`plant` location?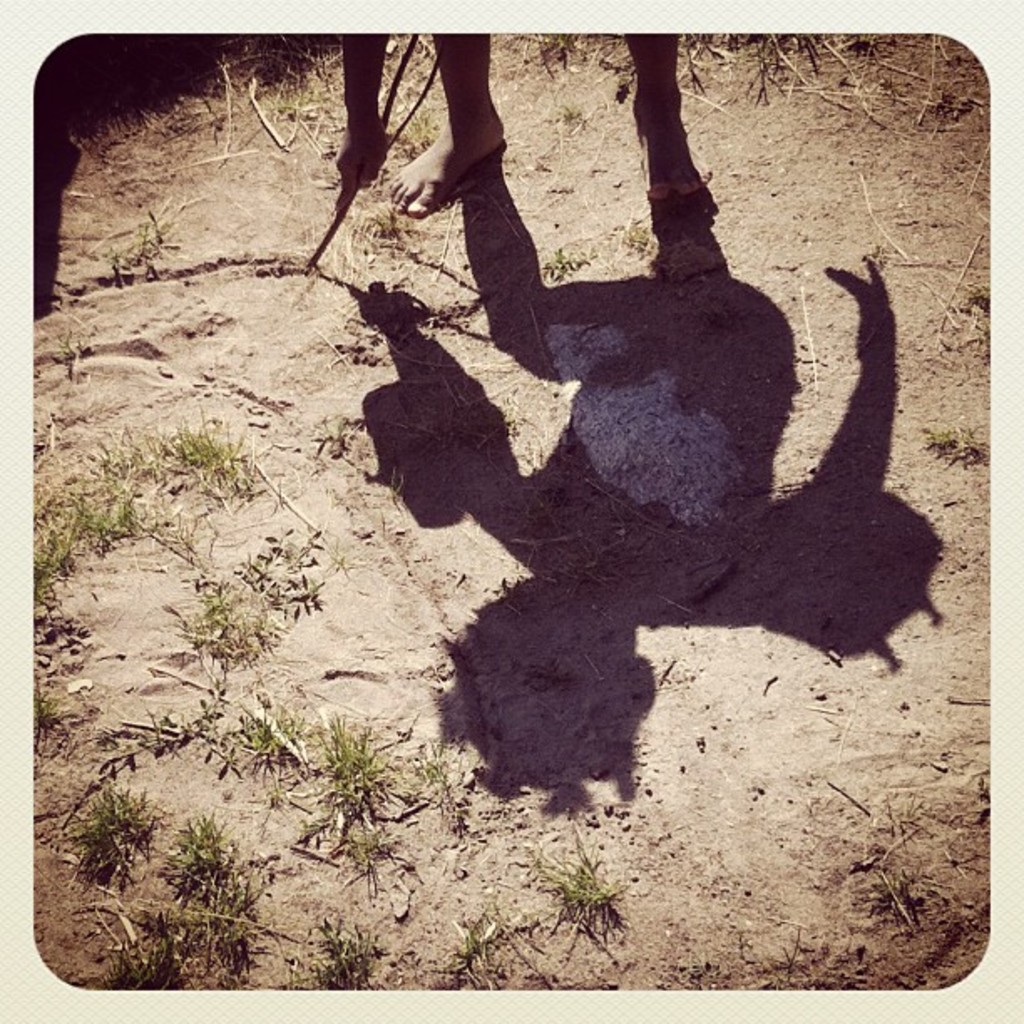
<region>246, 529, 326, 614</region>
